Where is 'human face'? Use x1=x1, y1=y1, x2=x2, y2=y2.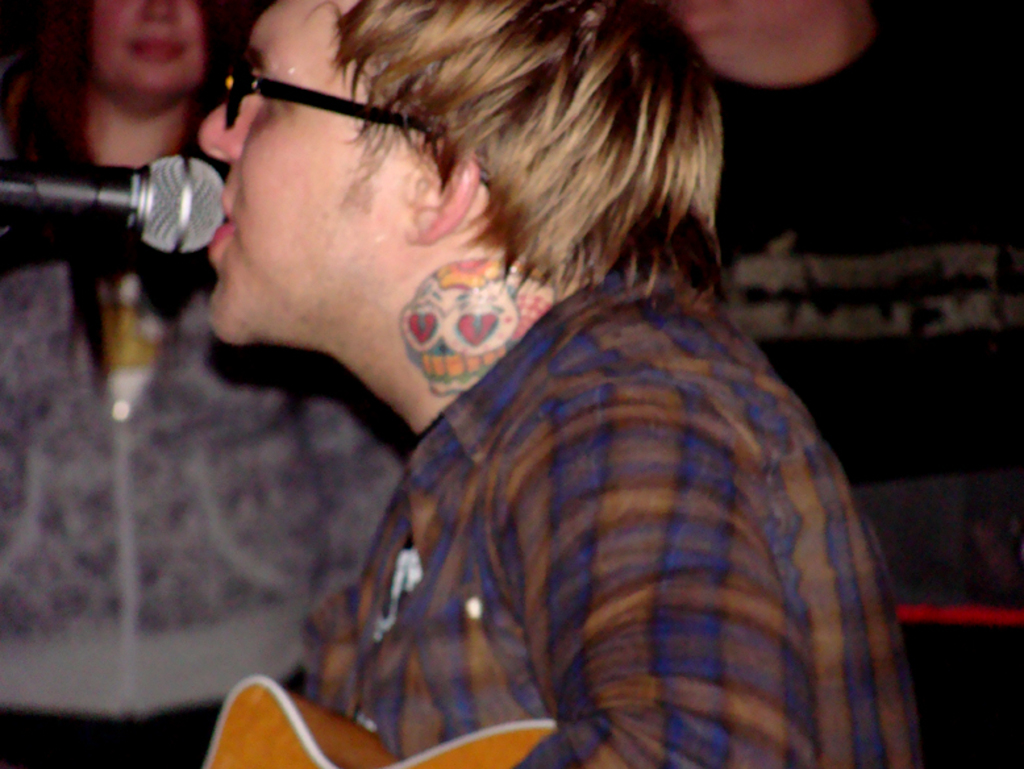
x1=195, y1=0, x2=438, y2=344.
